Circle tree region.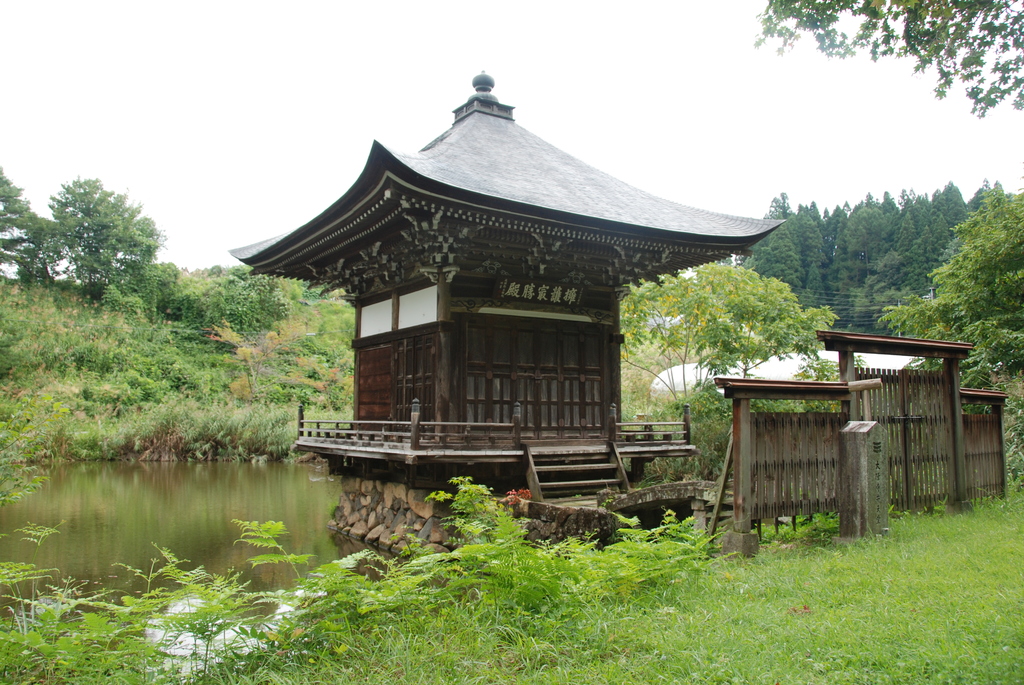
Region: [878,200,919,307].
